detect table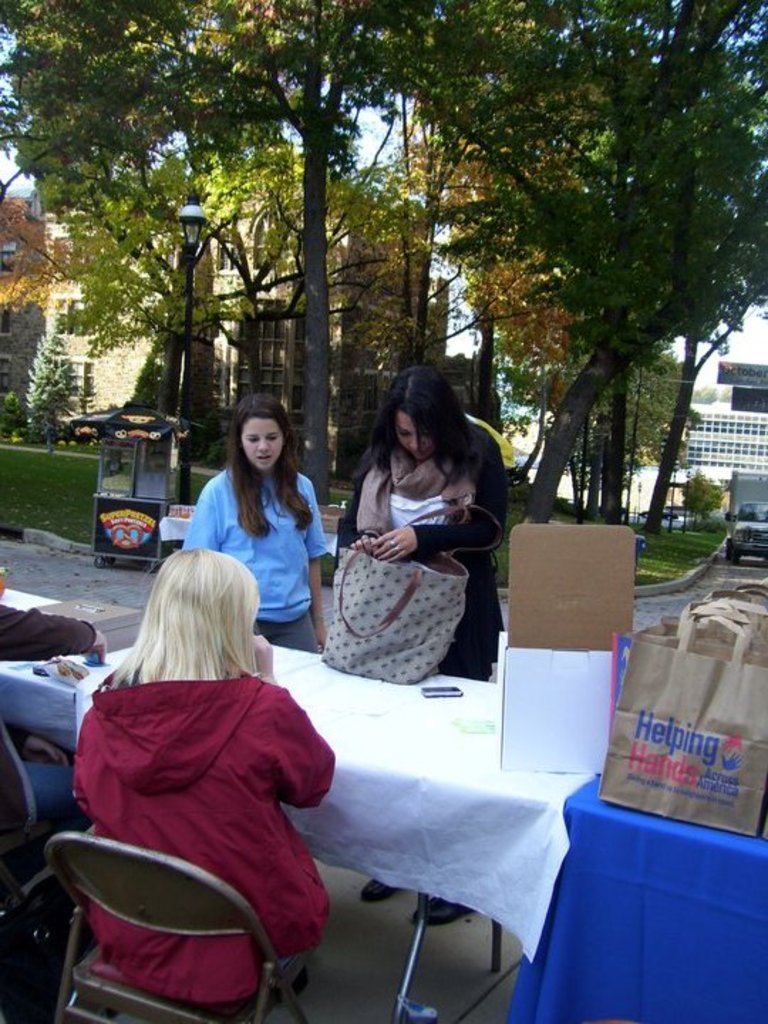
[left=57, top=528, right=623, bottom=994]
